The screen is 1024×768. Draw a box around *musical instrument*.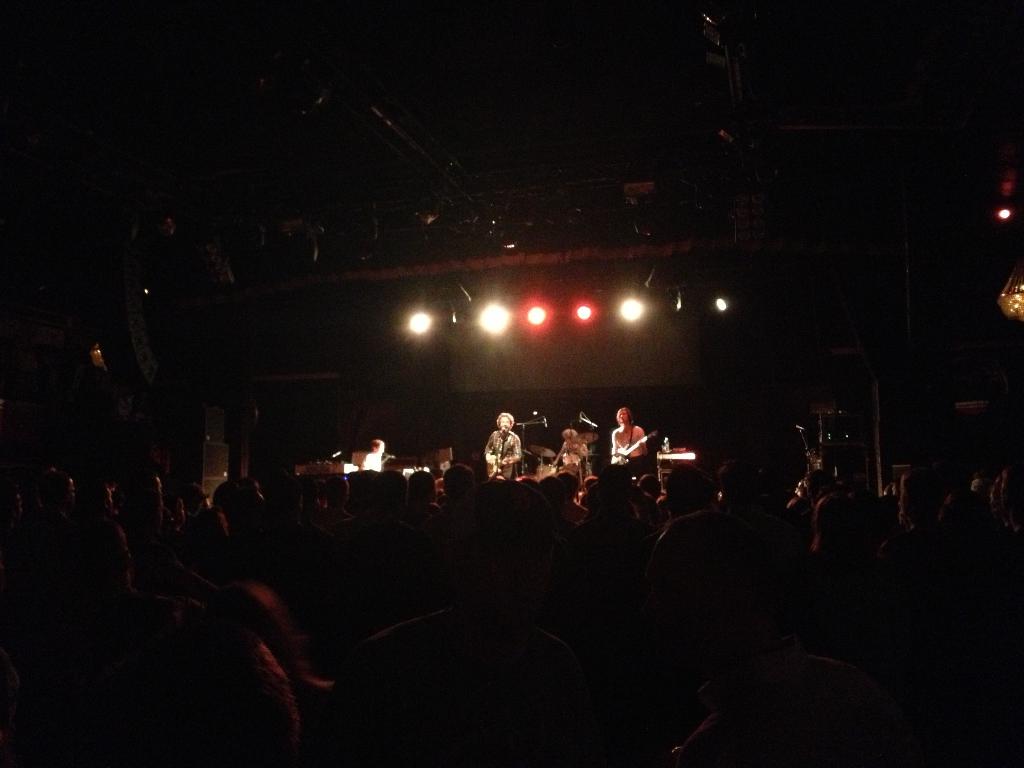
select_region(529, 431, 598, 483).
